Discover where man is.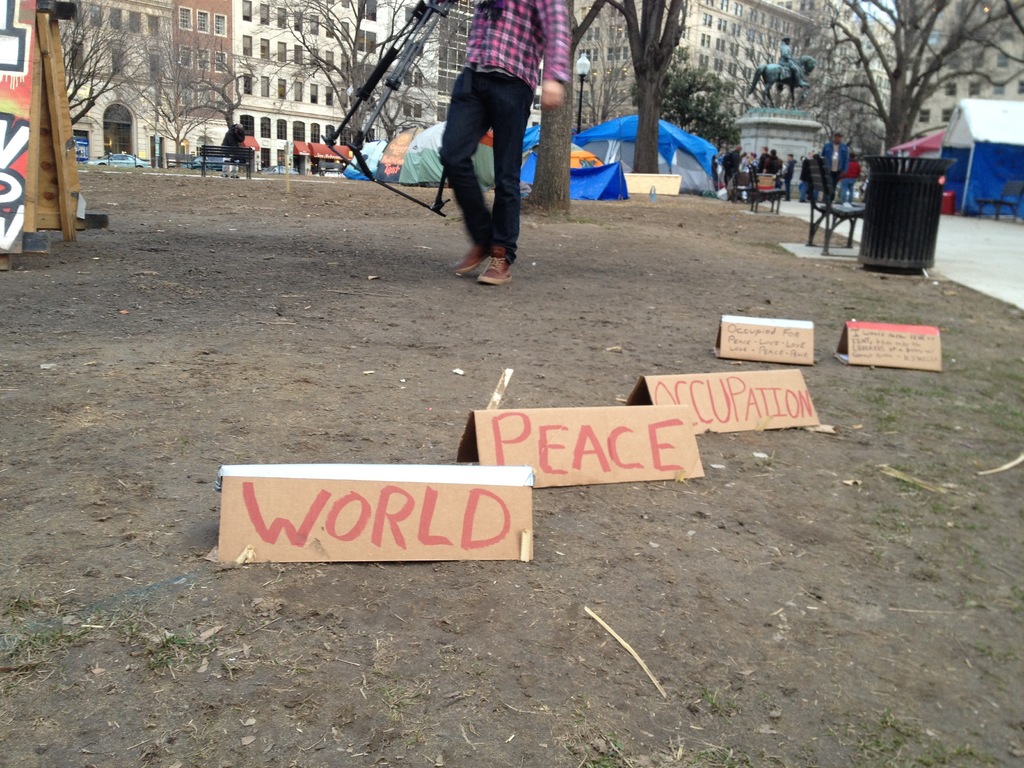
Discovered at <region>723, 143, 746, 184</region>.
